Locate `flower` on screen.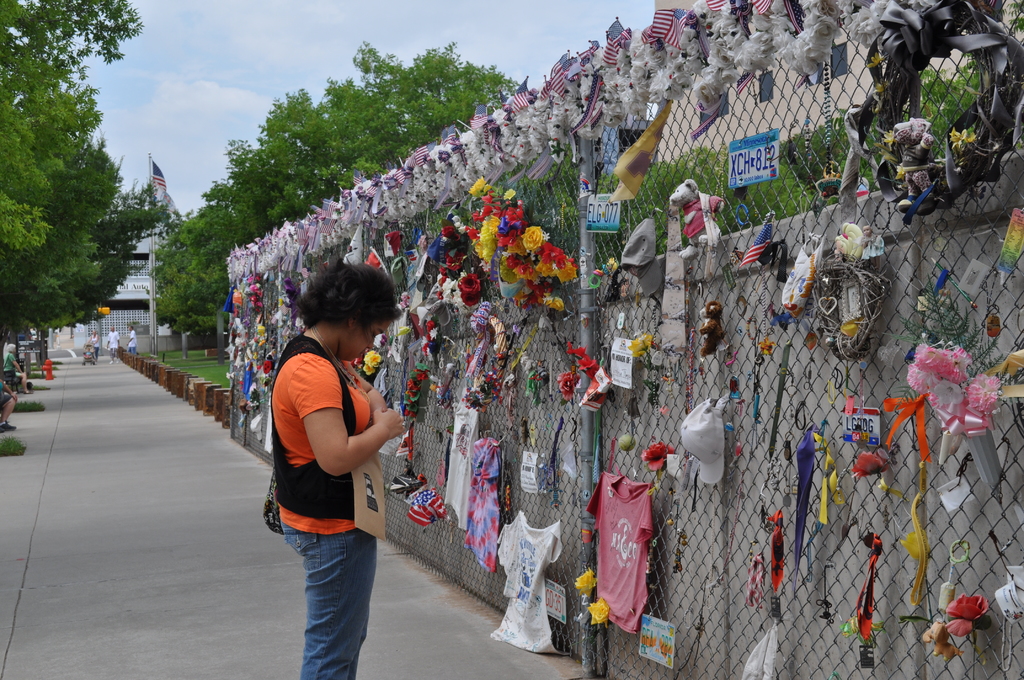
On screen at <bbox>588, 597, 609, 625</bbox>.
